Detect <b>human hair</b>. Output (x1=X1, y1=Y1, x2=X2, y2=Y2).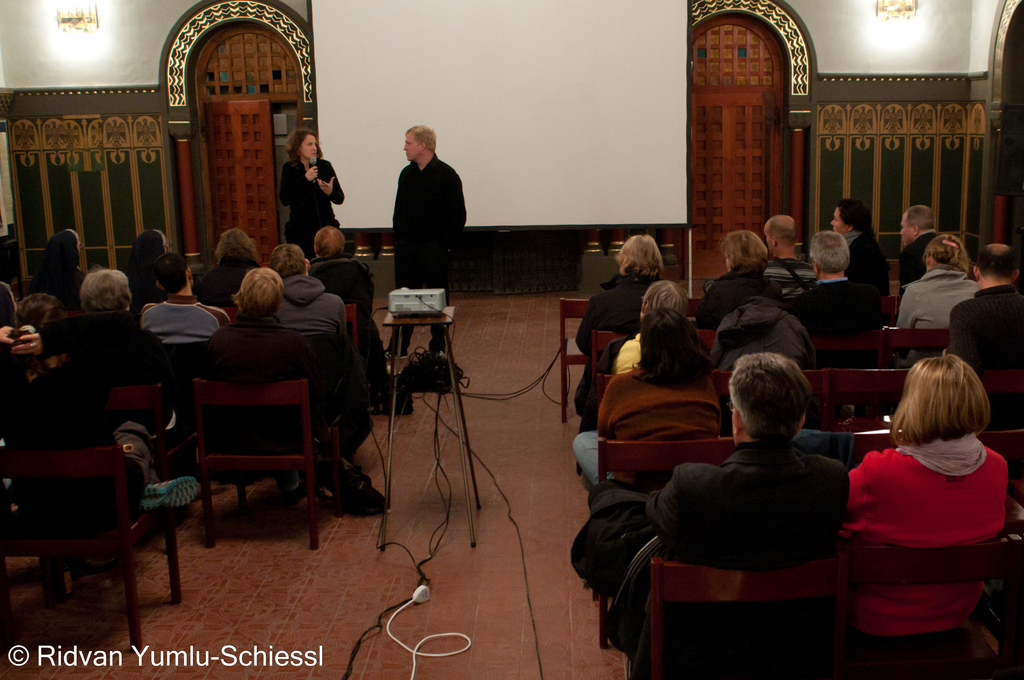
(x1=976, y1=240, x2=1020, y2=284).
